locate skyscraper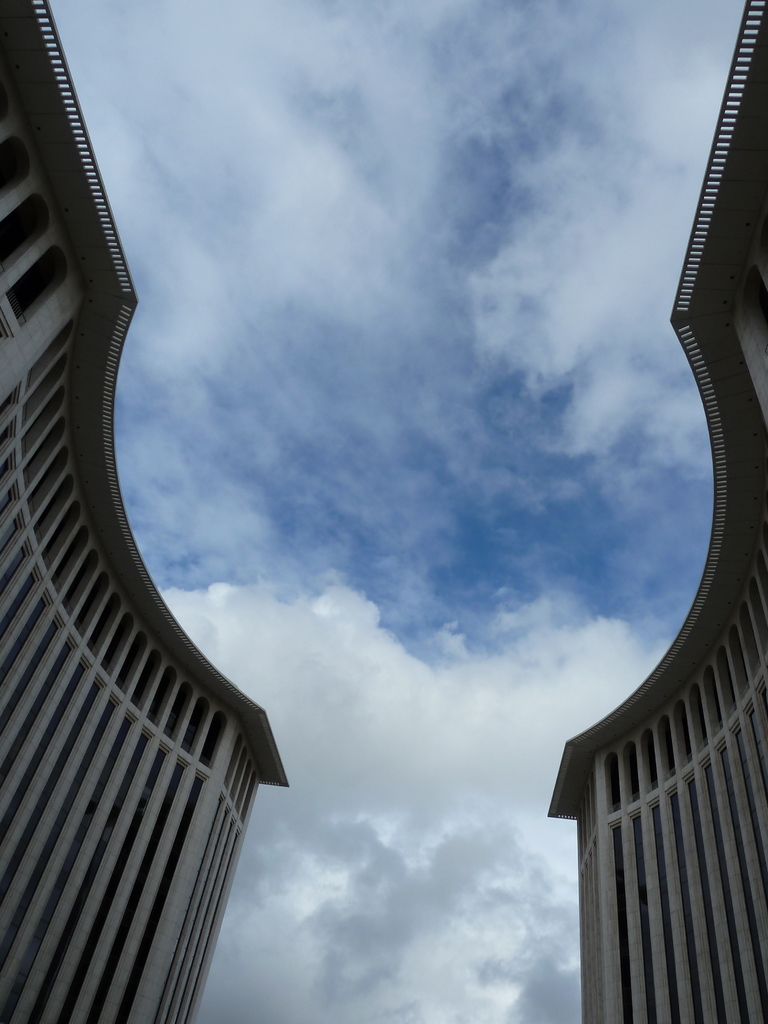
(542, 0, 767, 1023)
